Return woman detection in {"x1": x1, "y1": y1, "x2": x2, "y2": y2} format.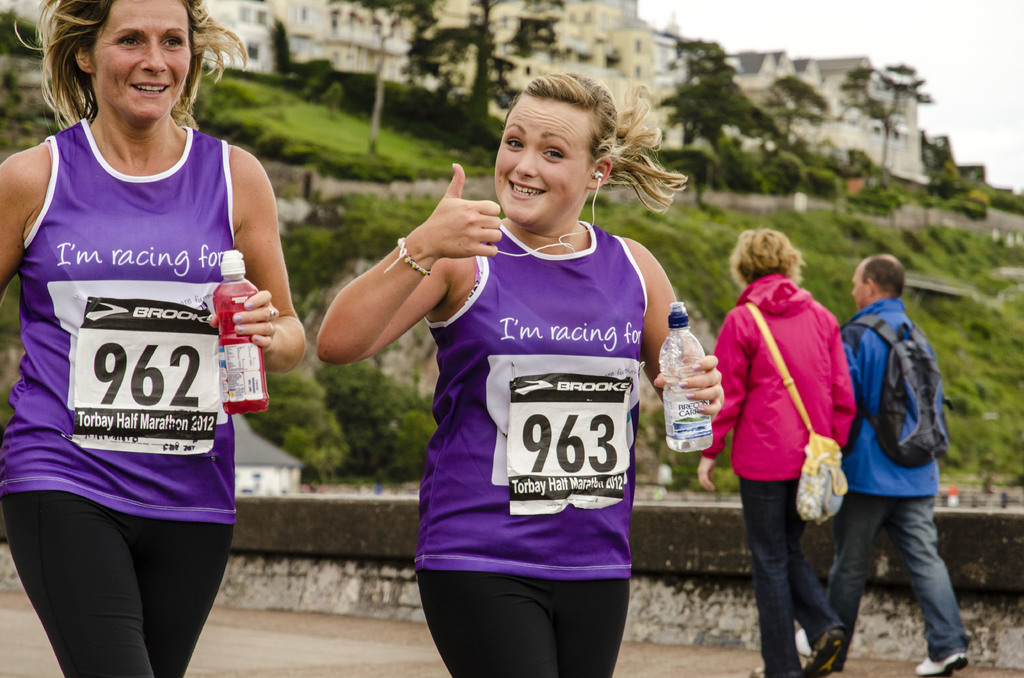
{"x1": 4, "y1": 0, "x2": 277, "y2": 677}.
